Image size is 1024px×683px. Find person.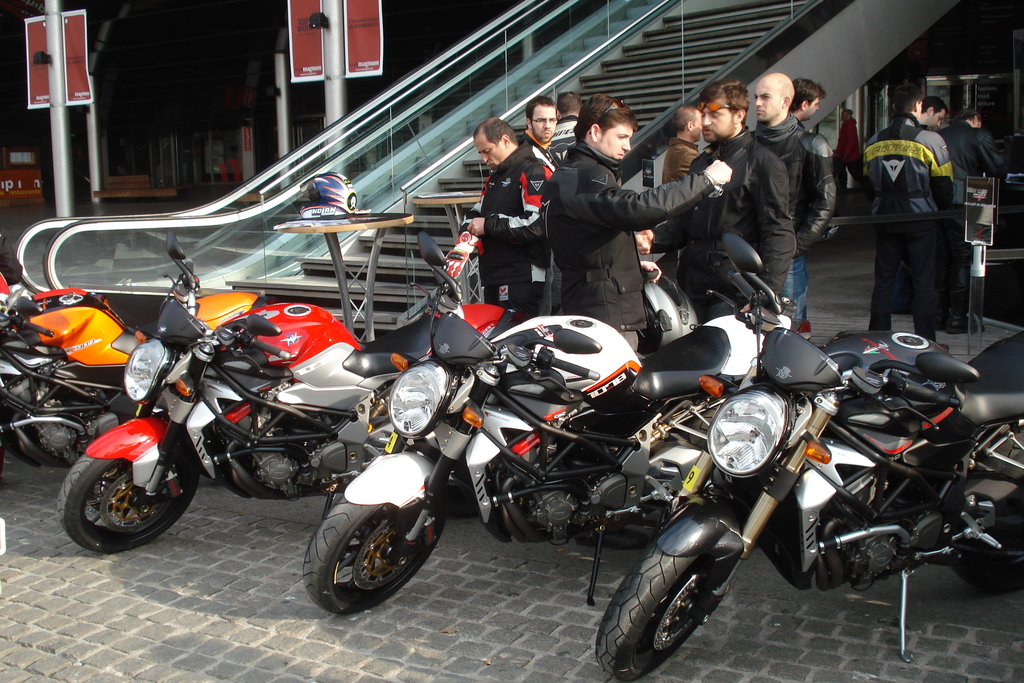
{"x1": 918, "y1": 91, "x2": 948, "y2": 131}.
